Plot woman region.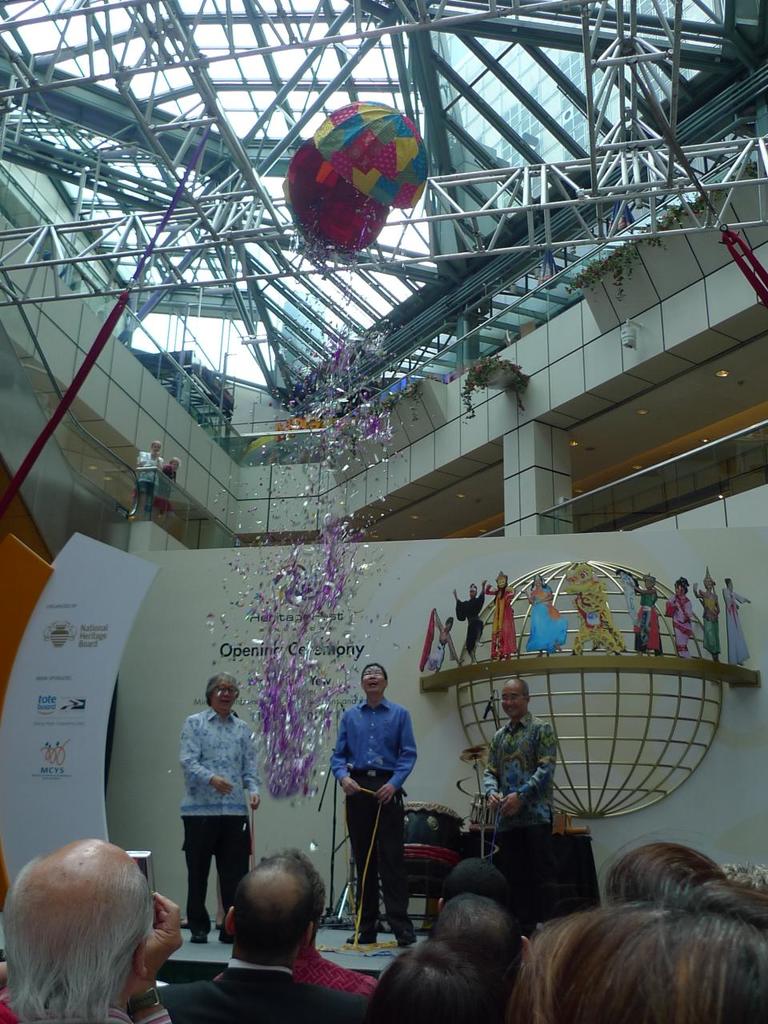
Plotted at 158, 458, 181, 522.
